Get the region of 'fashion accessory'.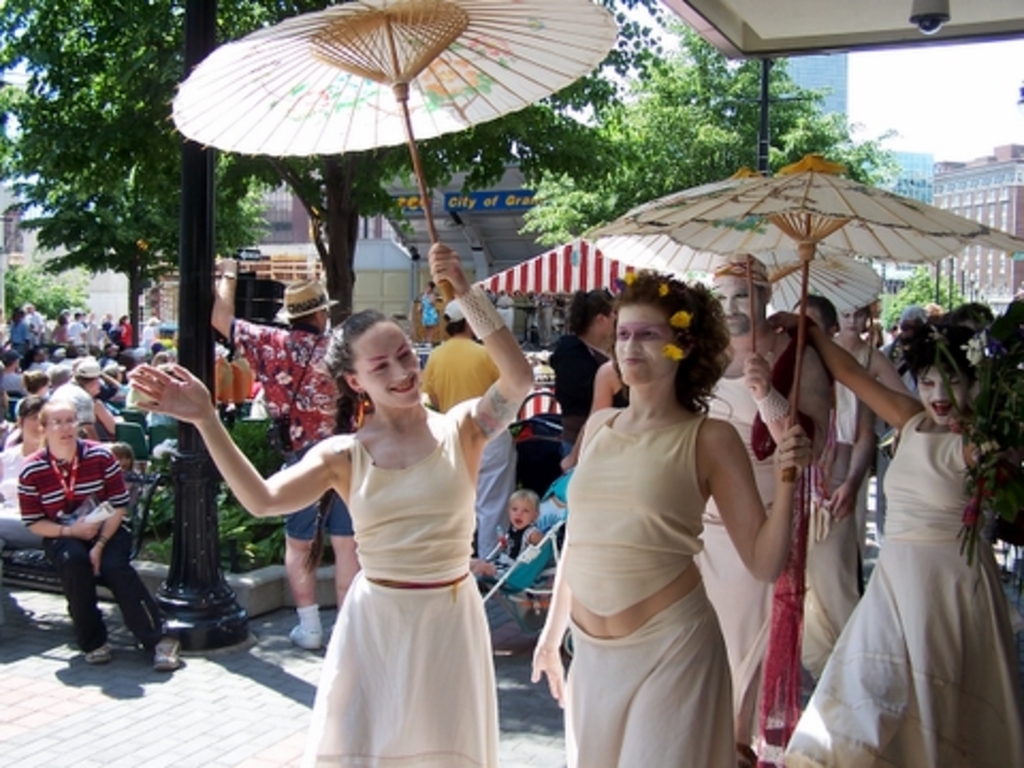
detection(166, 0, 623, 301).
